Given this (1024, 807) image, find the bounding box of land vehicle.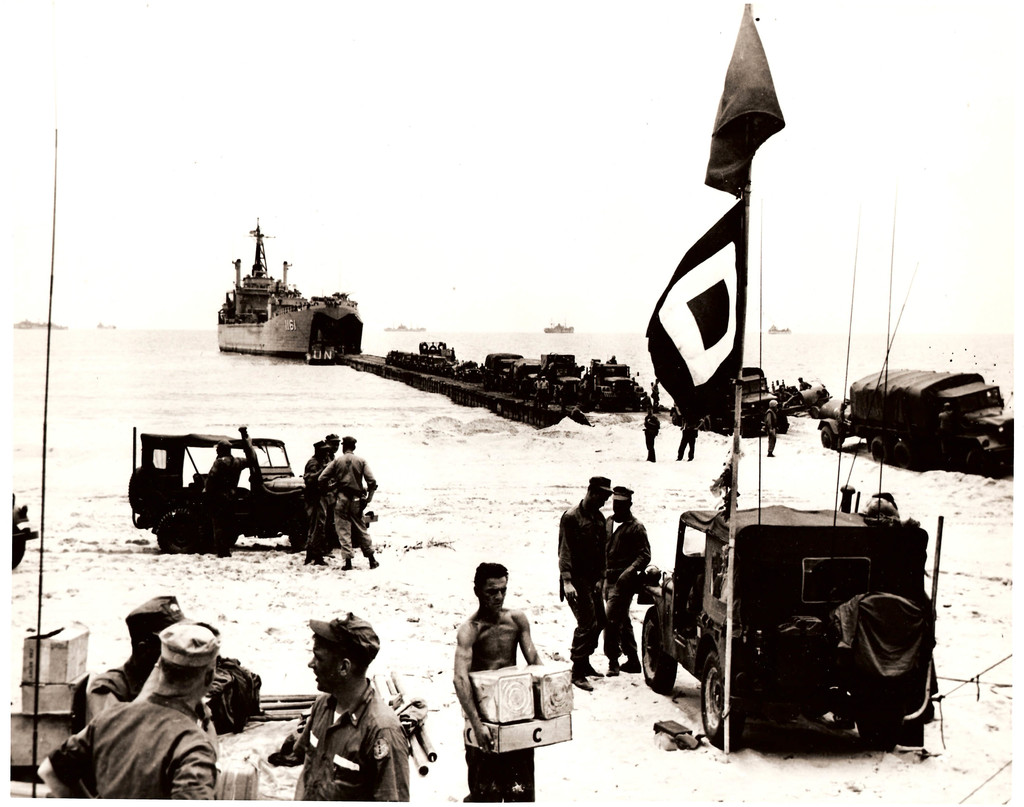
x1=136, y1=437, x2=387, y2=572.
